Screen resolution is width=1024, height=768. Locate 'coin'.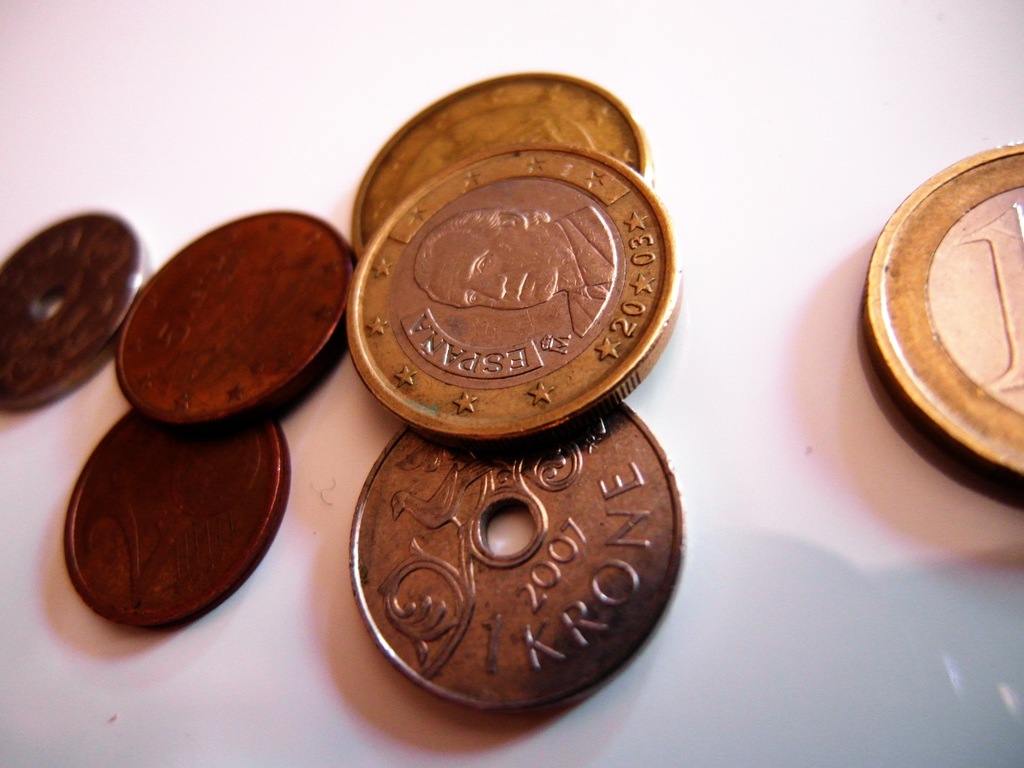
[344, 144, 681, 444].
